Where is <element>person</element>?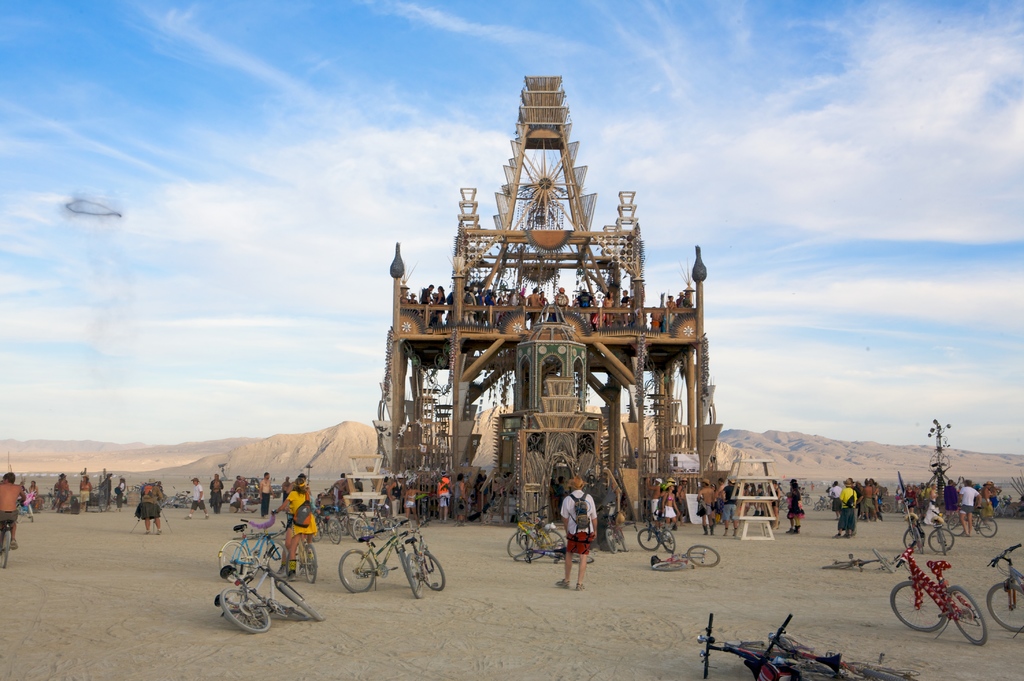
[x1=450, y1=472, x2=467, y2=529].
